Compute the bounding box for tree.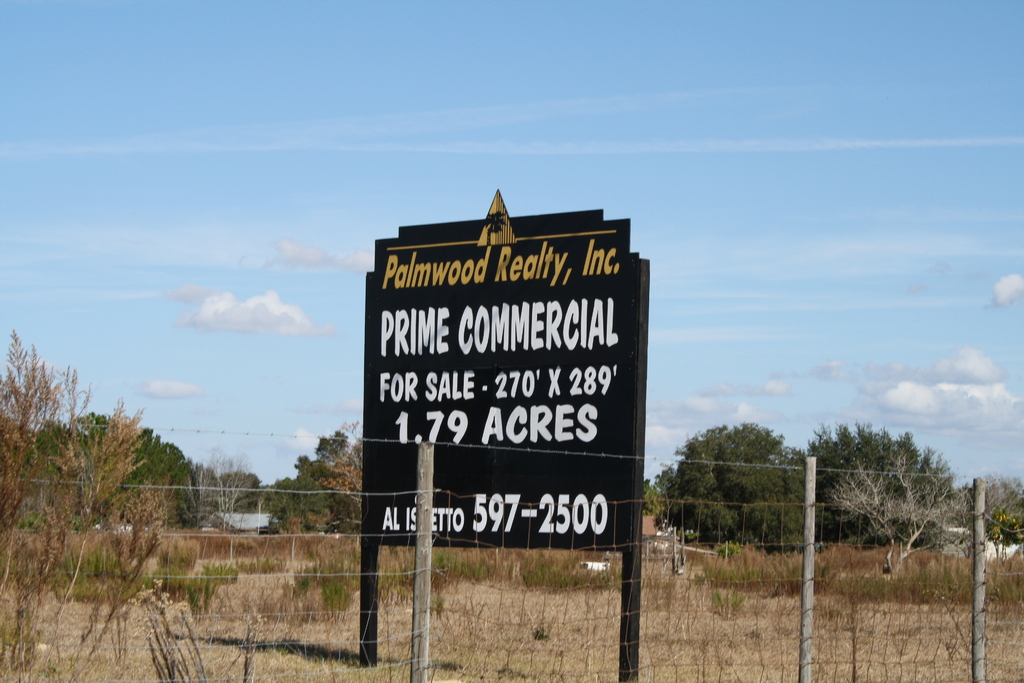
region(292, 427, 362, 528).
